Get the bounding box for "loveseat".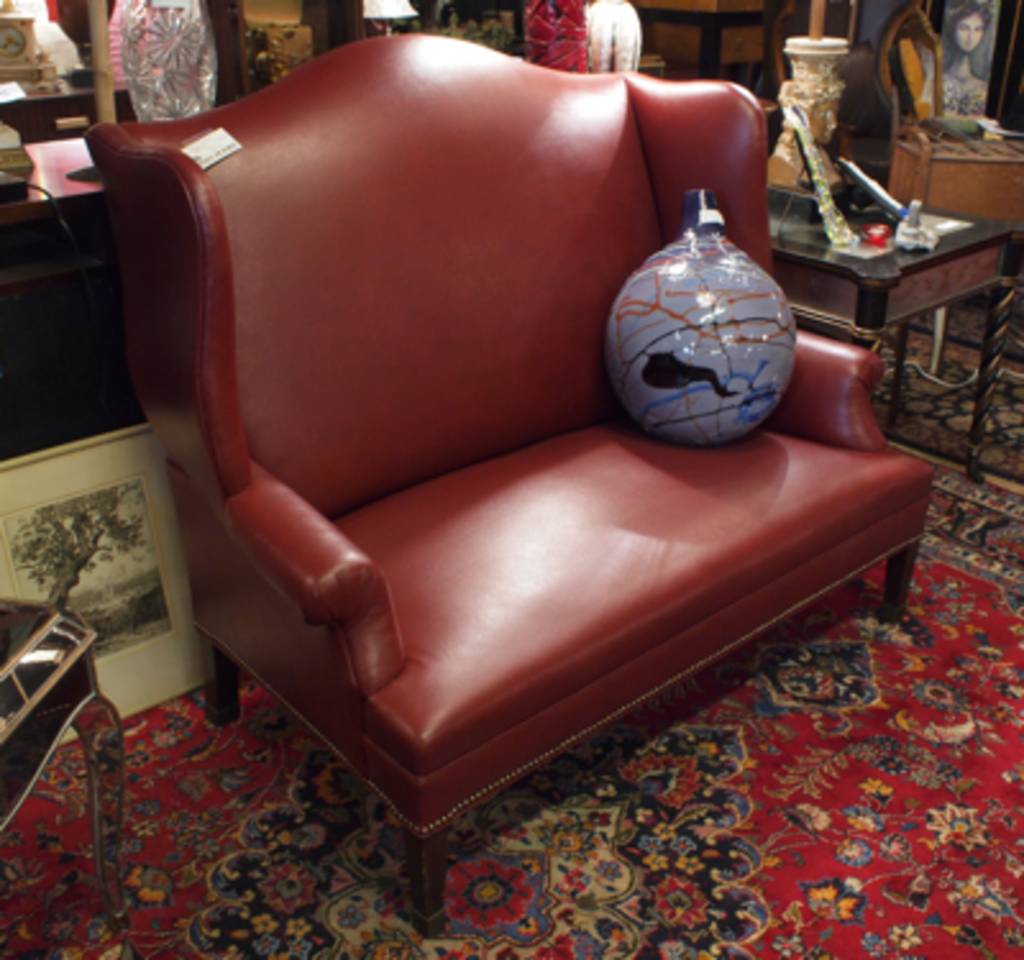
{"left": 77, "top": 41, "right": 955, "bottom": 891}.
